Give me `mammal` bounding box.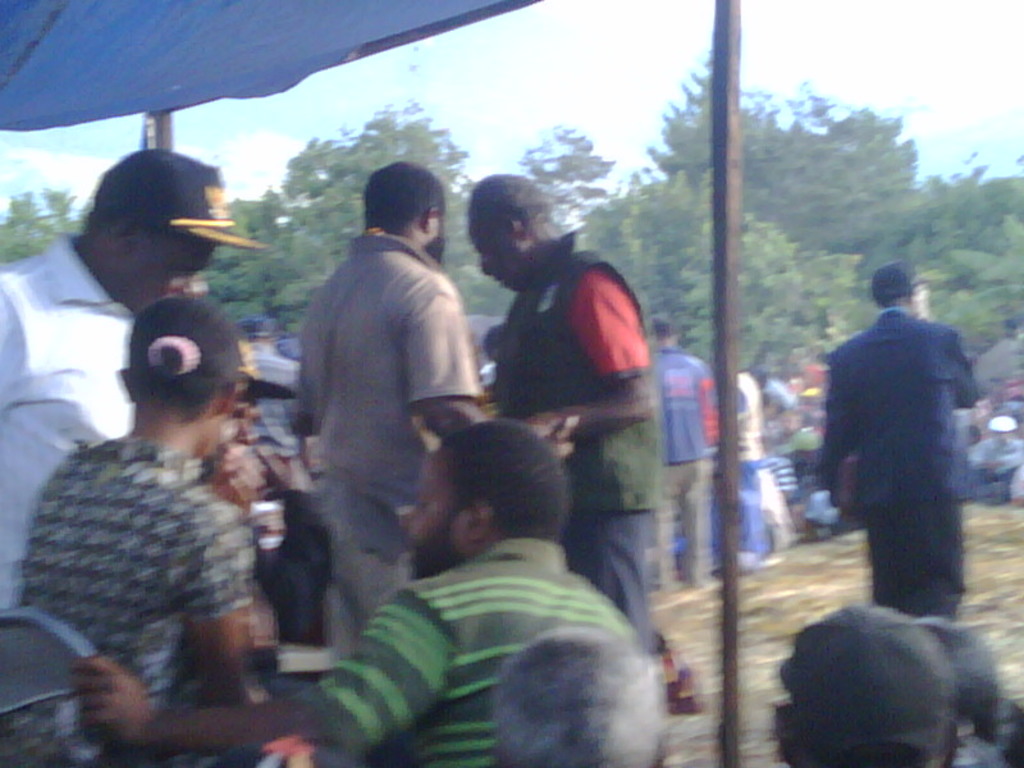
bbox(771, 599, 952, 767).
